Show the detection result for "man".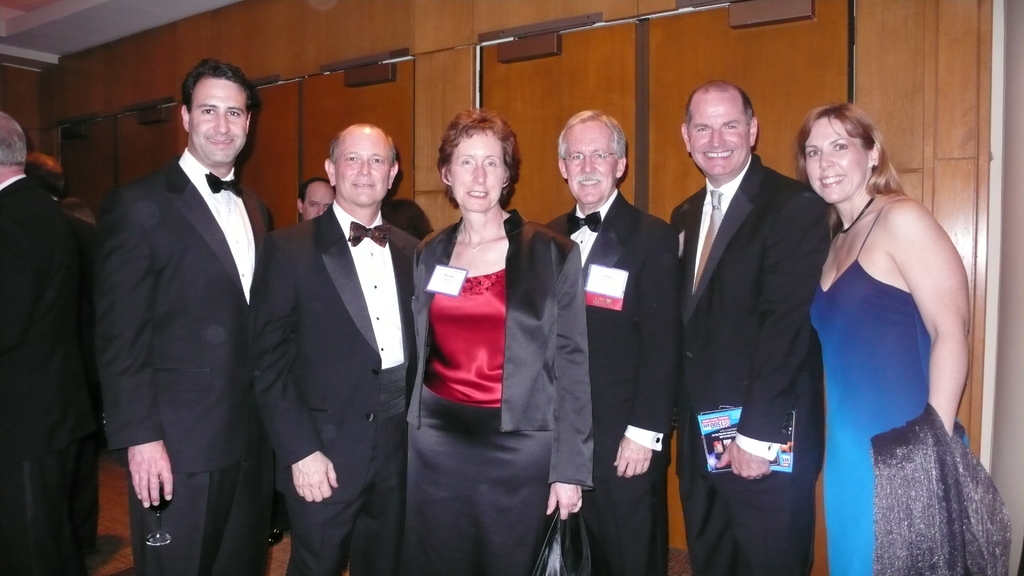
<box>296,175,336,223</box>.
